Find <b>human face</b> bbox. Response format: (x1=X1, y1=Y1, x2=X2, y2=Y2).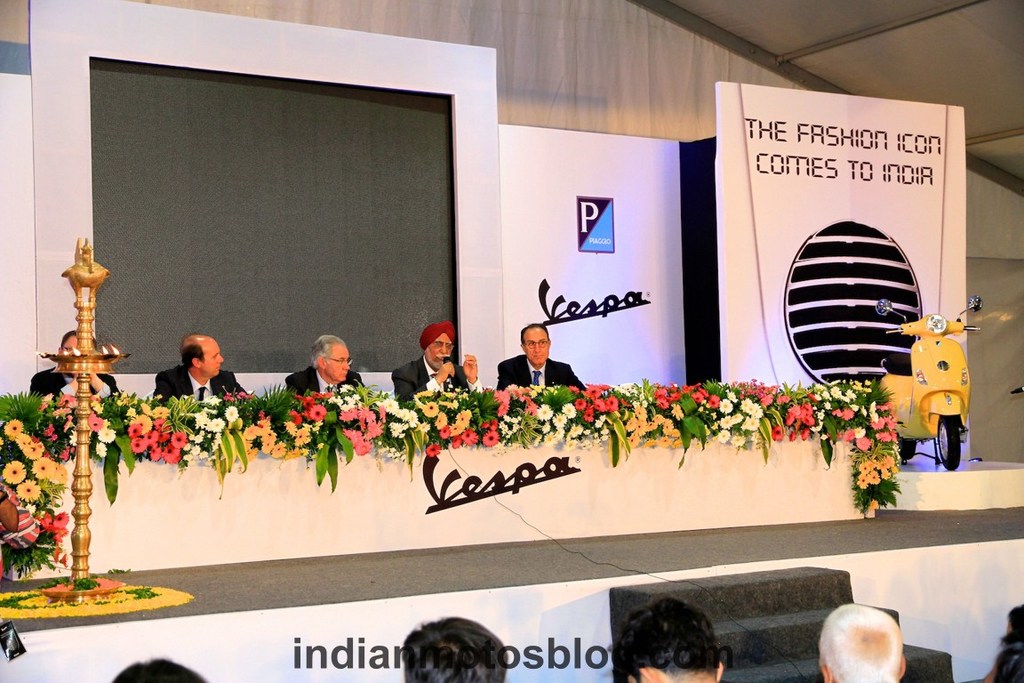
(x1=429, y1=332, x2=454, y2=366).
